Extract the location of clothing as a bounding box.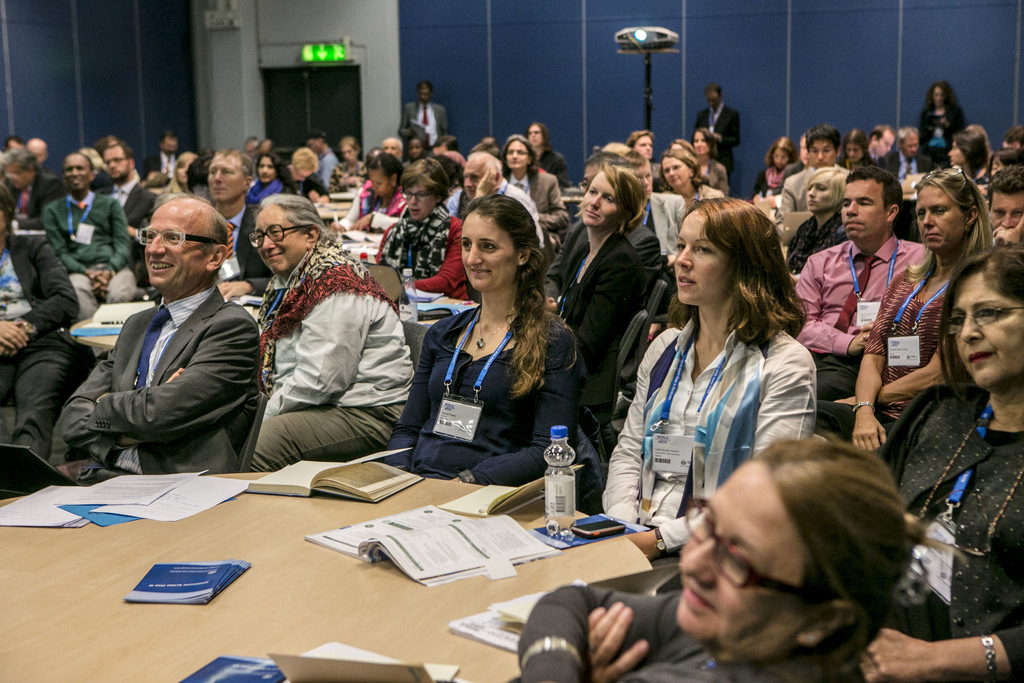
<region>898, 152, 923, 176</region>.
